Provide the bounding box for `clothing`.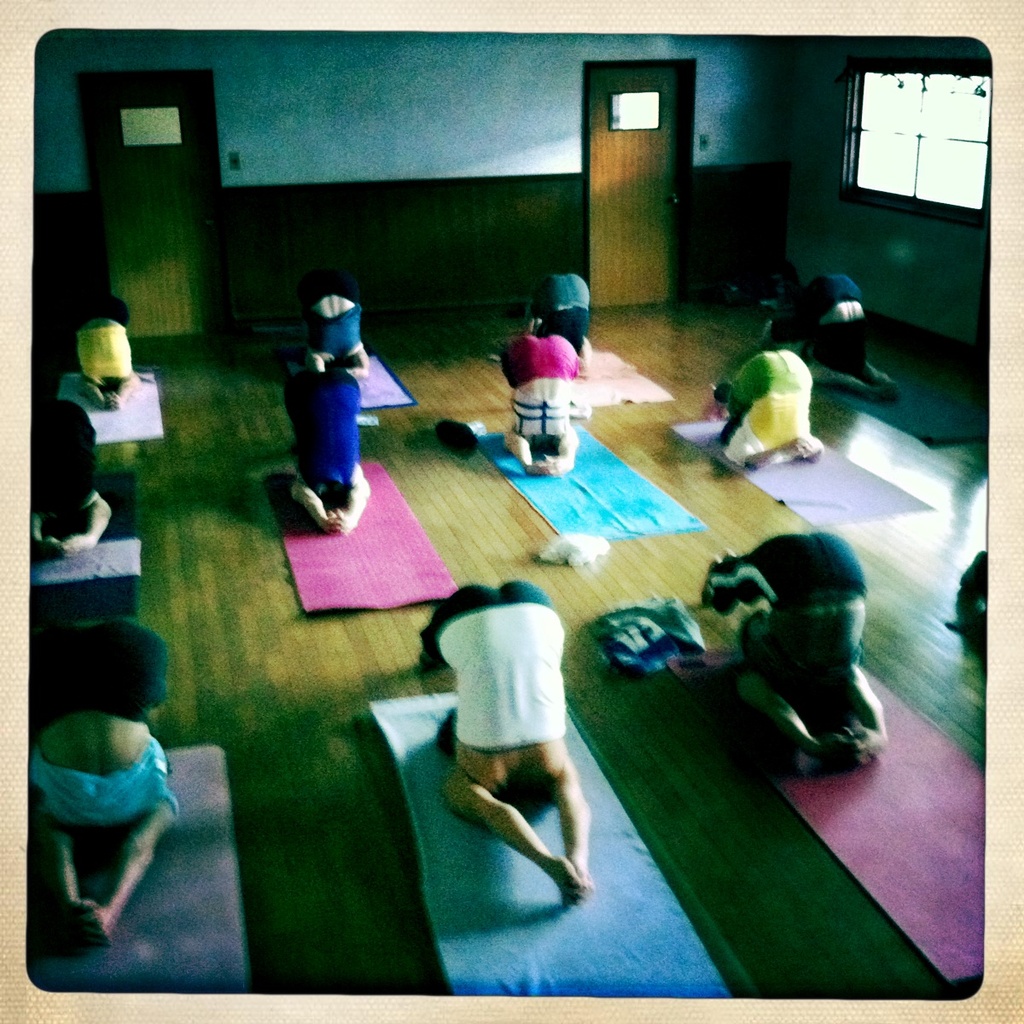
(390, 610, 585, 841).
